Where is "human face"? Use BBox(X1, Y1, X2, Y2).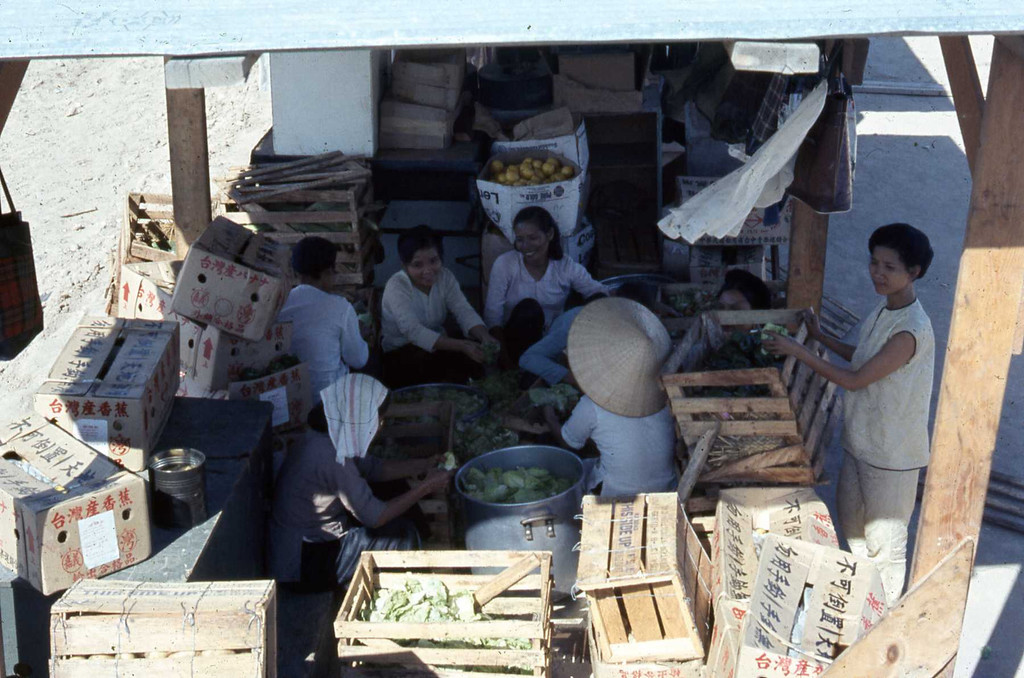
BBox(516, 222, 549, 264).
